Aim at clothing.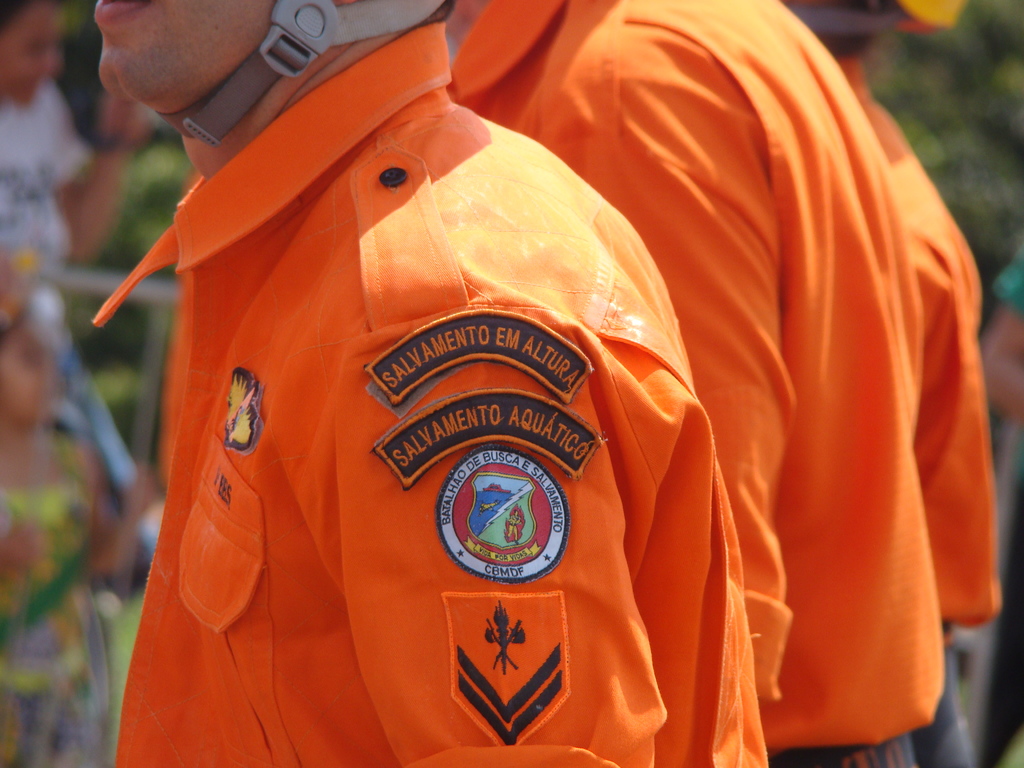
Aimed at {"left": 448, "top": 4, "right": 1012, "bottom": 767}.
